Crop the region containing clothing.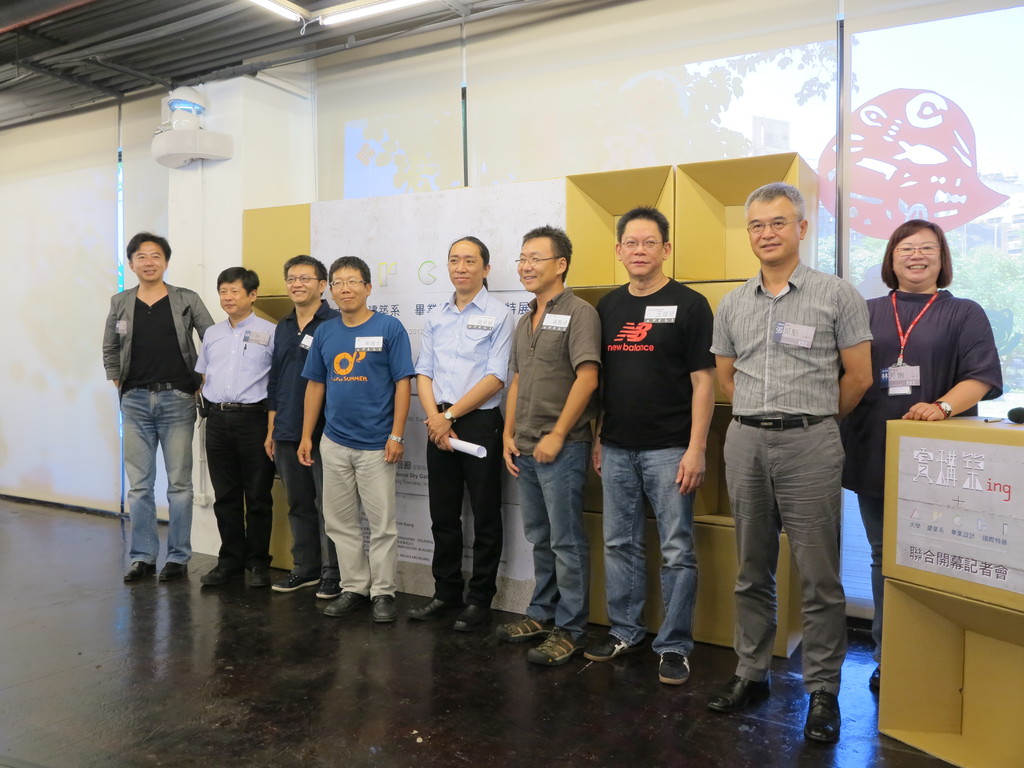
Crop region: bbox=[509, 287, 599, 643].
